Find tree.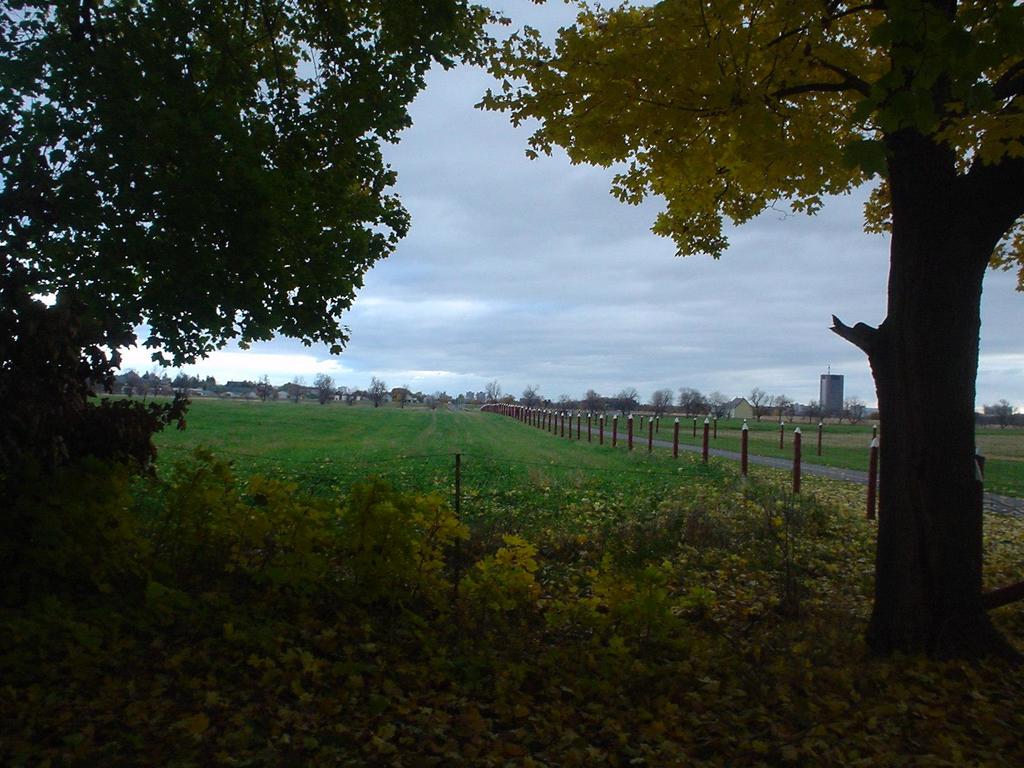
[left=285, top=374, right=310, bottom=403].
